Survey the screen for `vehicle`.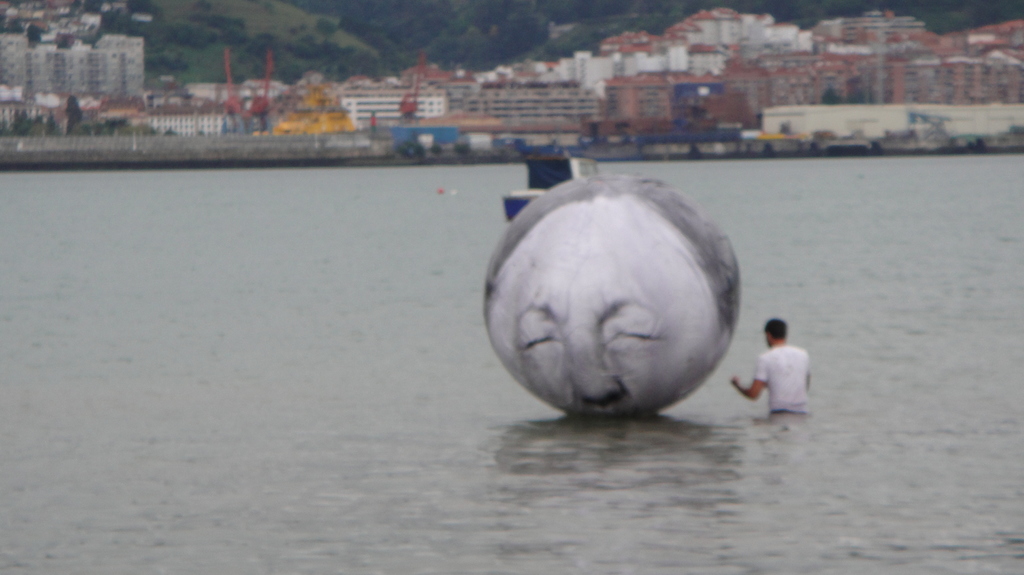
Survey found: <box>252,45,282,116</box>.
